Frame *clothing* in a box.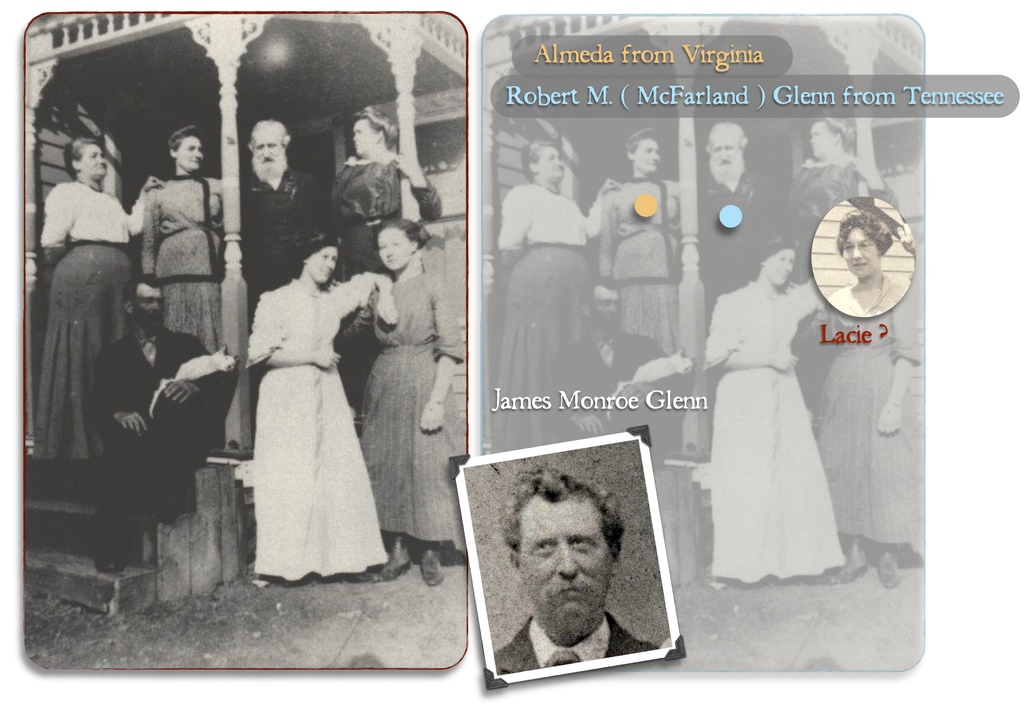
left=804, top=288, right=920, bottom=543.
